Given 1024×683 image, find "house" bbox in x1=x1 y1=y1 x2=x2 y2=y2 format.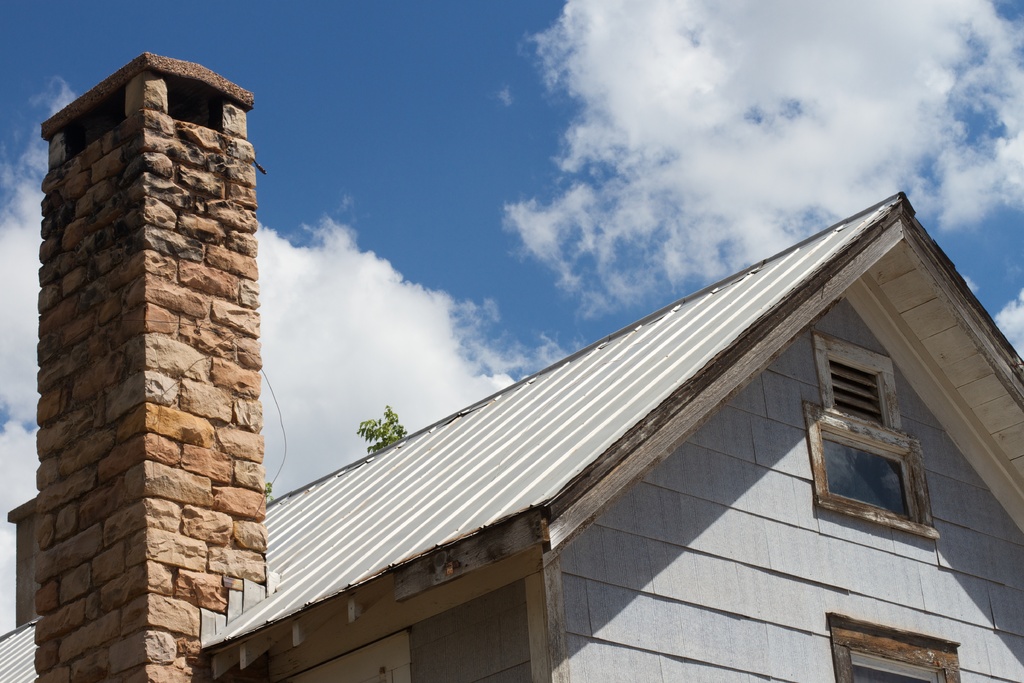
x1=19 y1=74 x2=268 y2=682.
